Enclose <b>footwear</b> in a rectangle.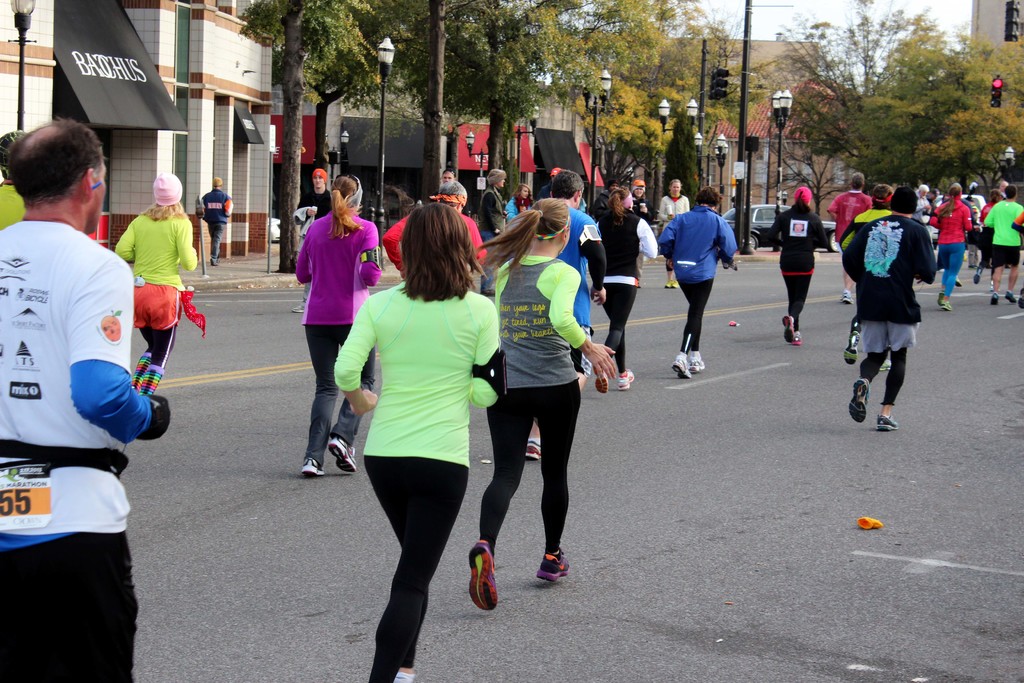
[left=692, top=350, right=708, bottom=370].
